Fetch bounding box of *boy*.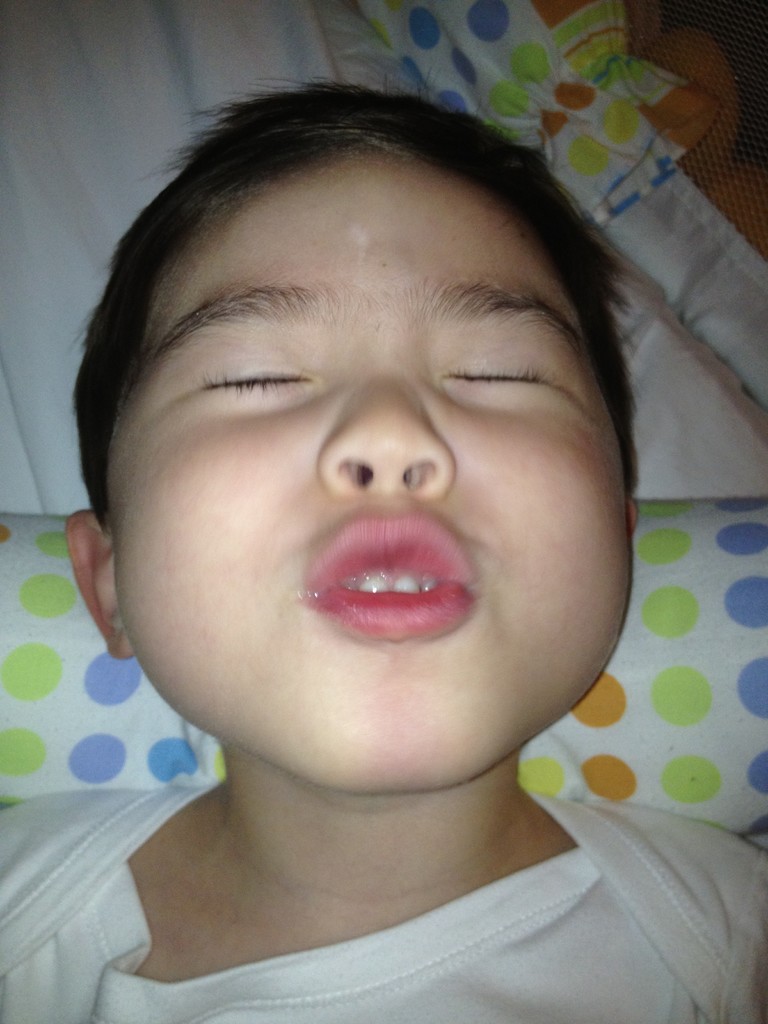
Bbox: (x1=6, y1=33, x2=707, y2=1001).
